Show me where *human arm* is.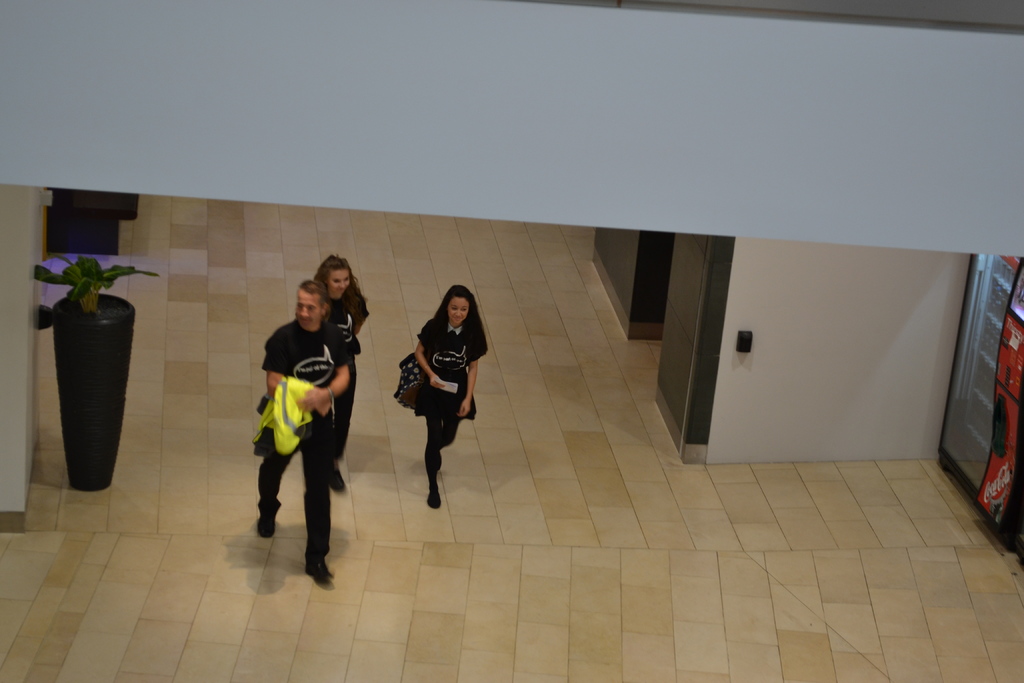
*human arm* is at {"left": 461, "top": 352, "right": 483, "bottom": 424}.
